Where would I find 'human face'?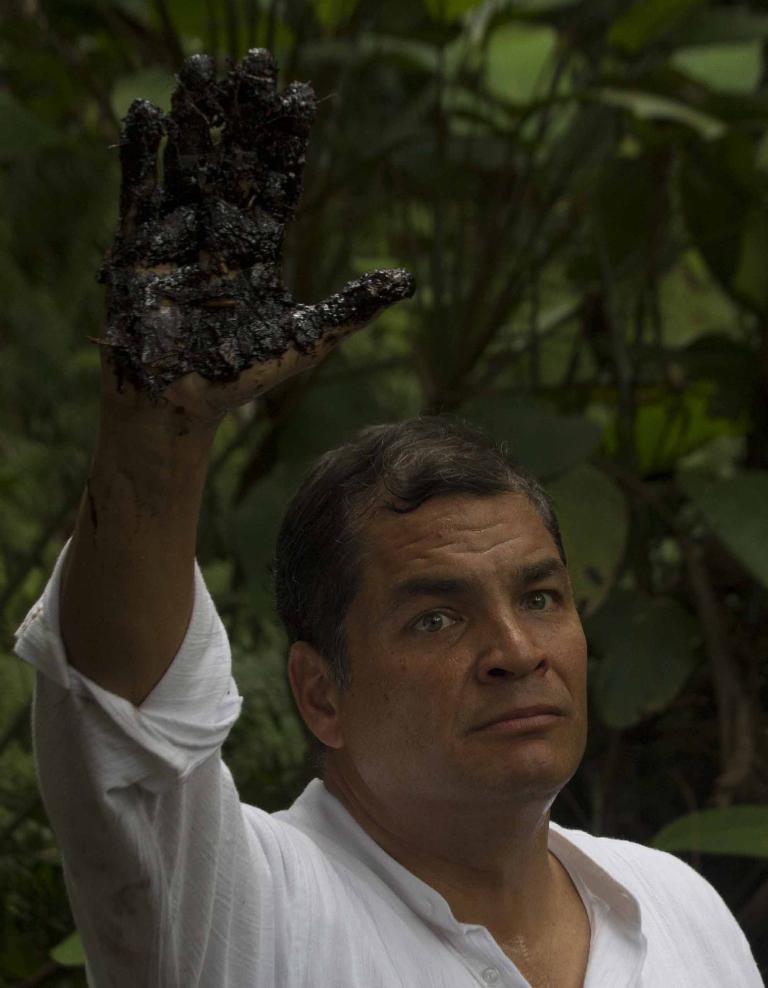
At {"x1": 339, "y1": 513, "x2": 597, "y2": 824}.
